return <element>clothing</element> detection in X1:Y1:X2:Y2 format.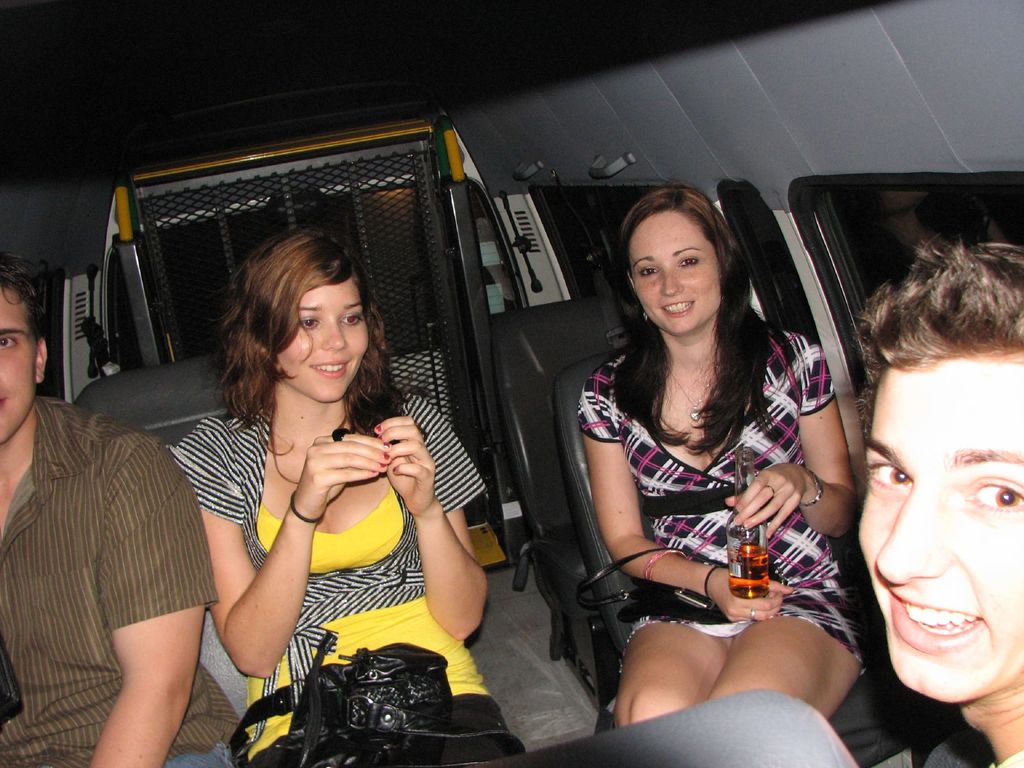
579:300:855:690.
